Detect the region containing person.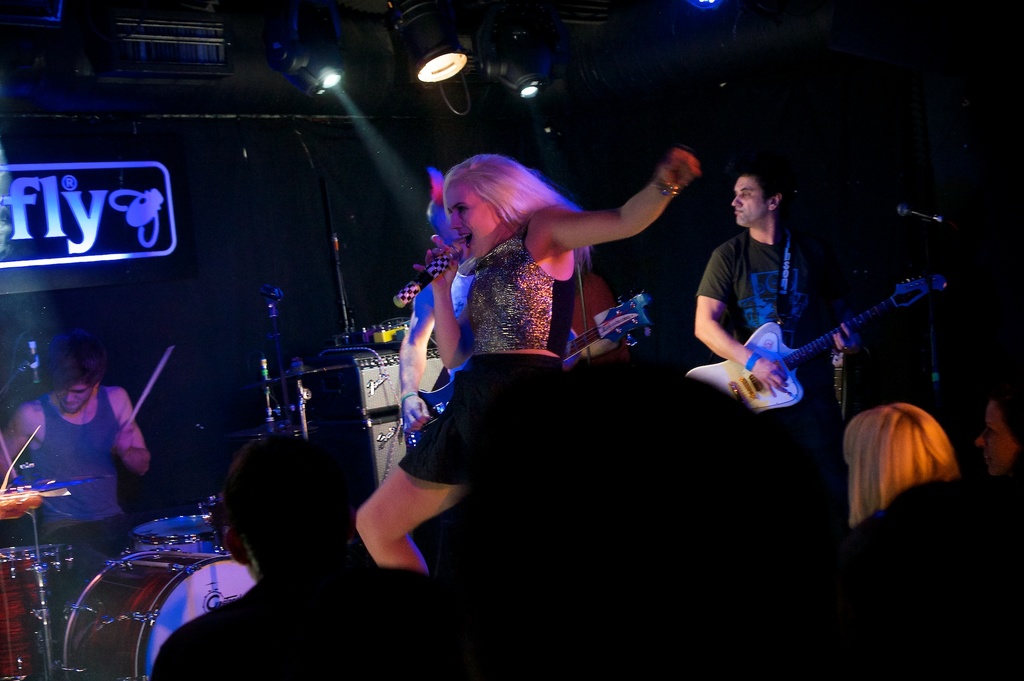
region(150, 434, 435, 679).
